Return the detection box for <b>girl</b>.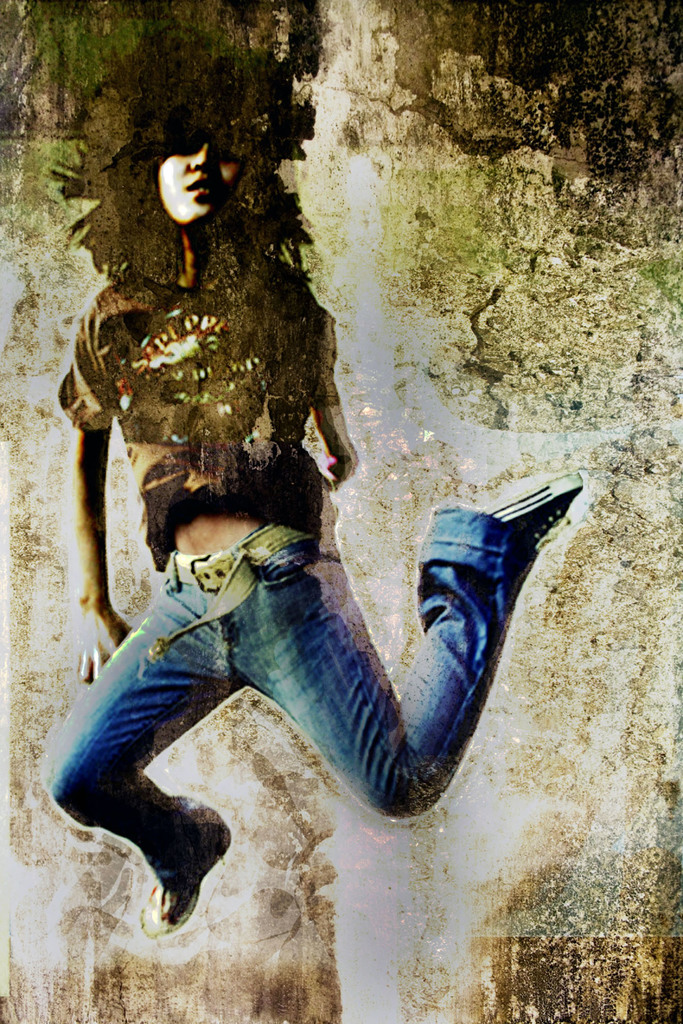
Rect(46, 50, 580, 935).
